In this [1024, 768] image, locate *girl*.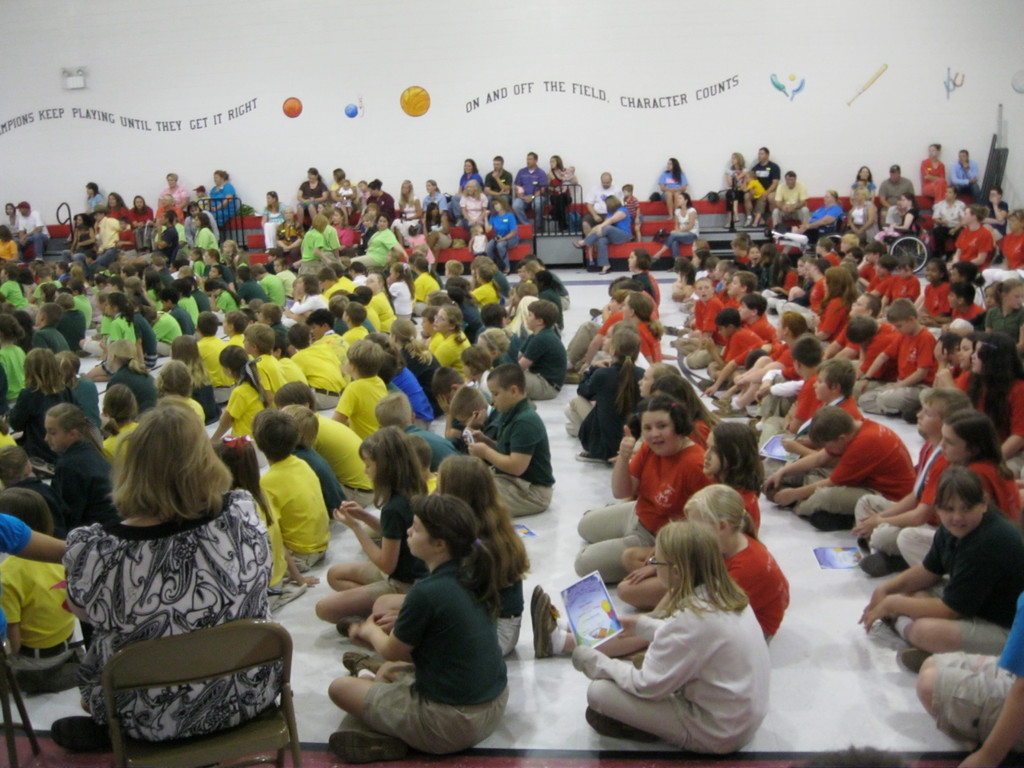
Bounding box: 205 284 240 316.
